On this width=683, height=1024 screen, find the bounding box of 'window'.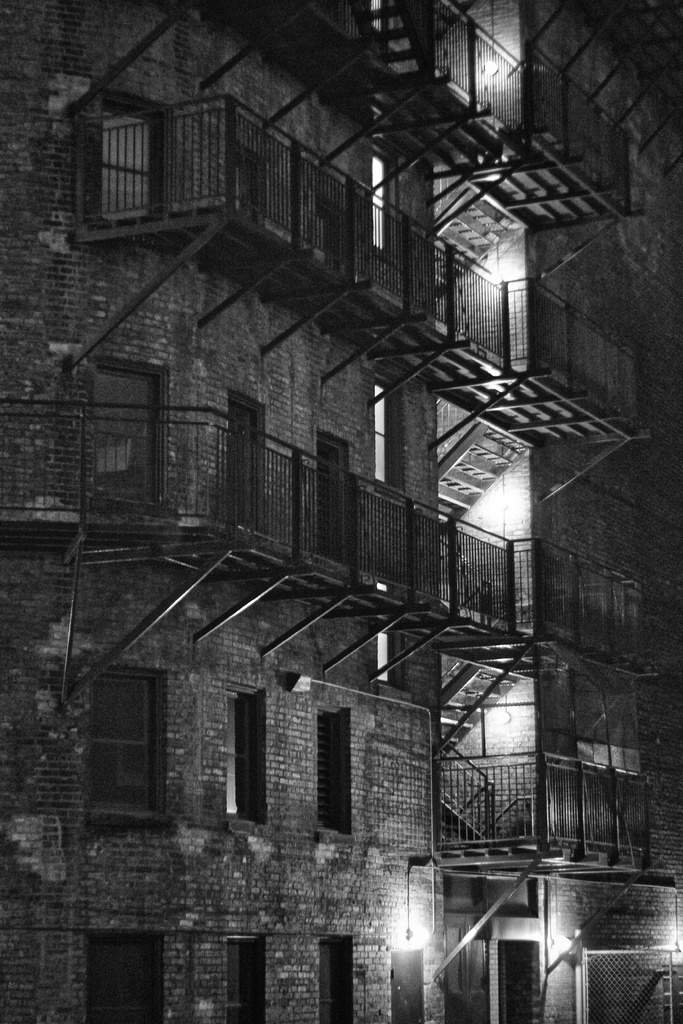
Bounding box: (365, 147, 401, 259).
